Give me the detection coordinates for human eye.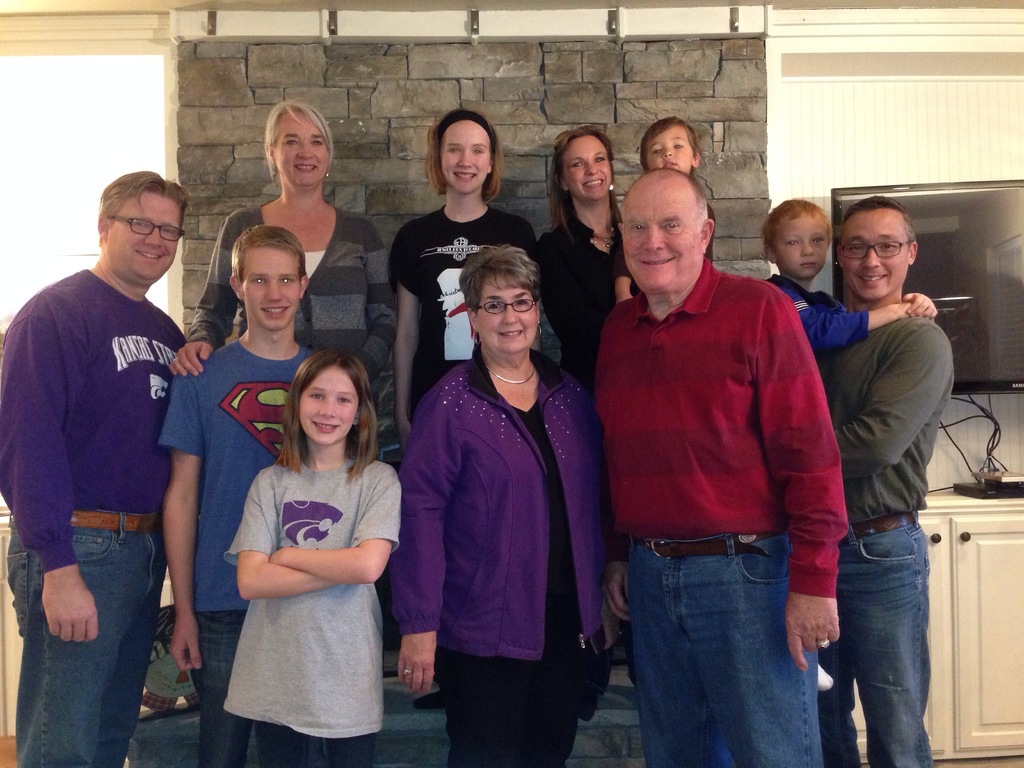
<bbox>283, 138, 296, 148</bbox>.
